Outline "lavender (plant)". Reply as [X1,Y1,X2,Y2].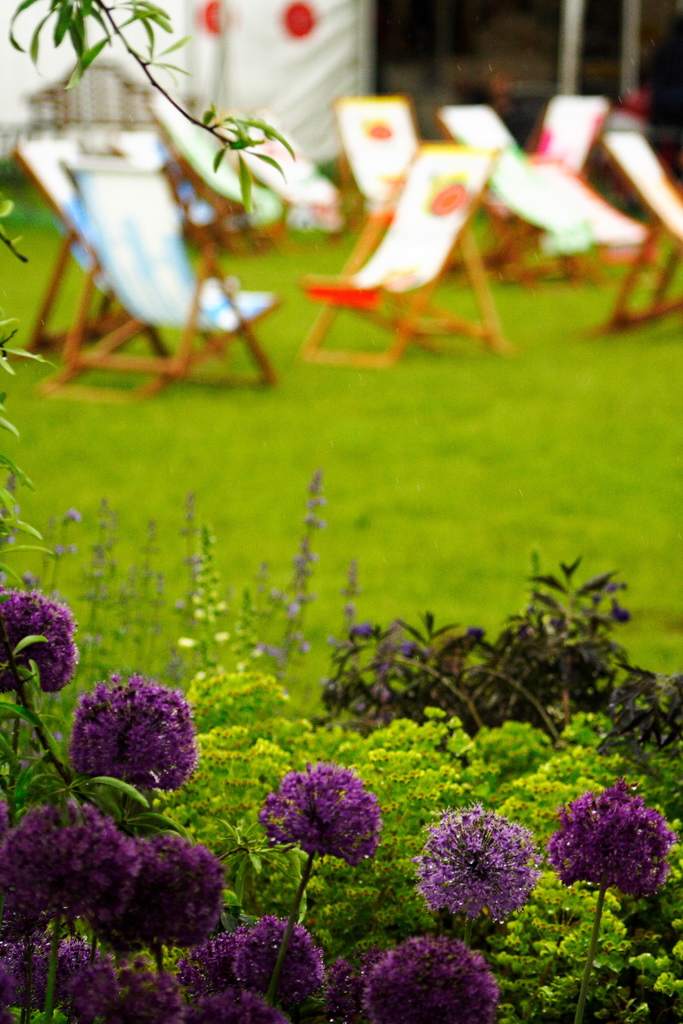
[65,680,190,799].
